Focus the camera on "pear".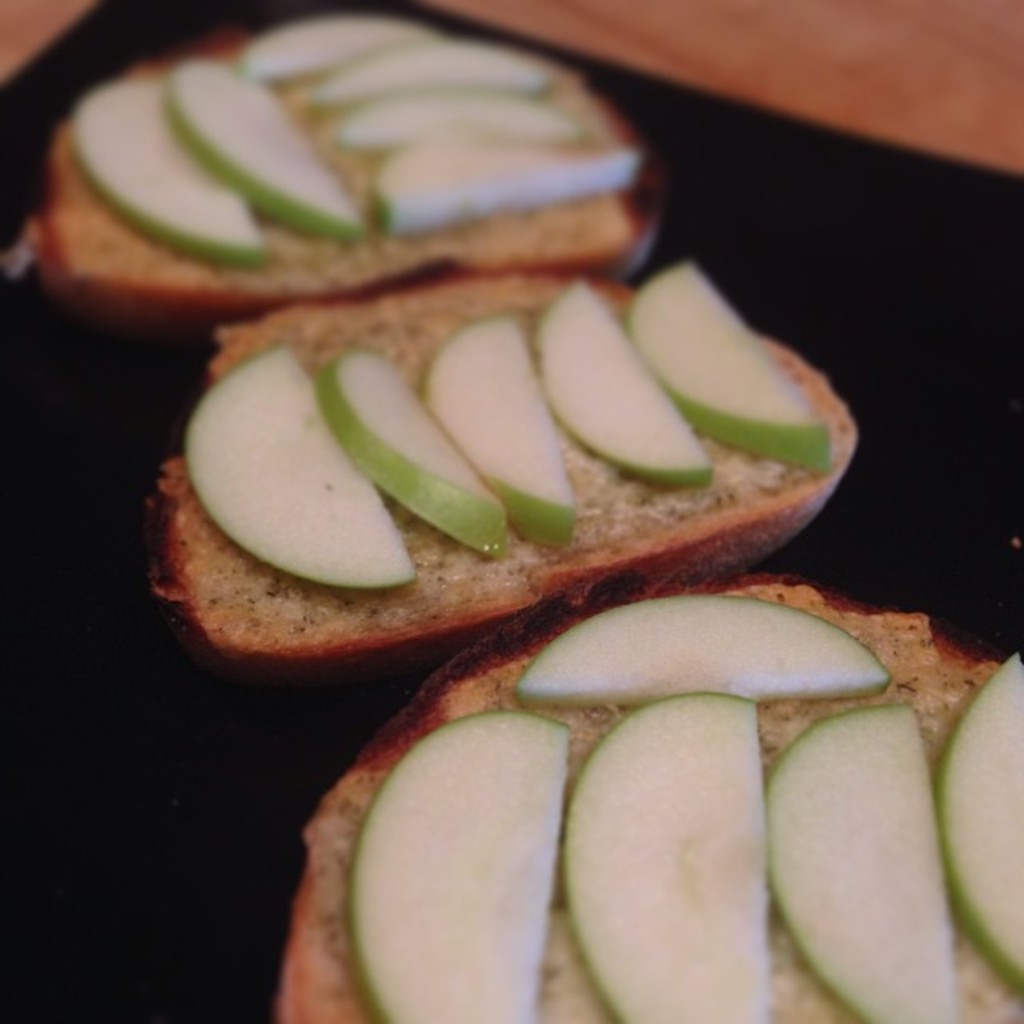
Focus region: crop(512, 590, 890, 702).
